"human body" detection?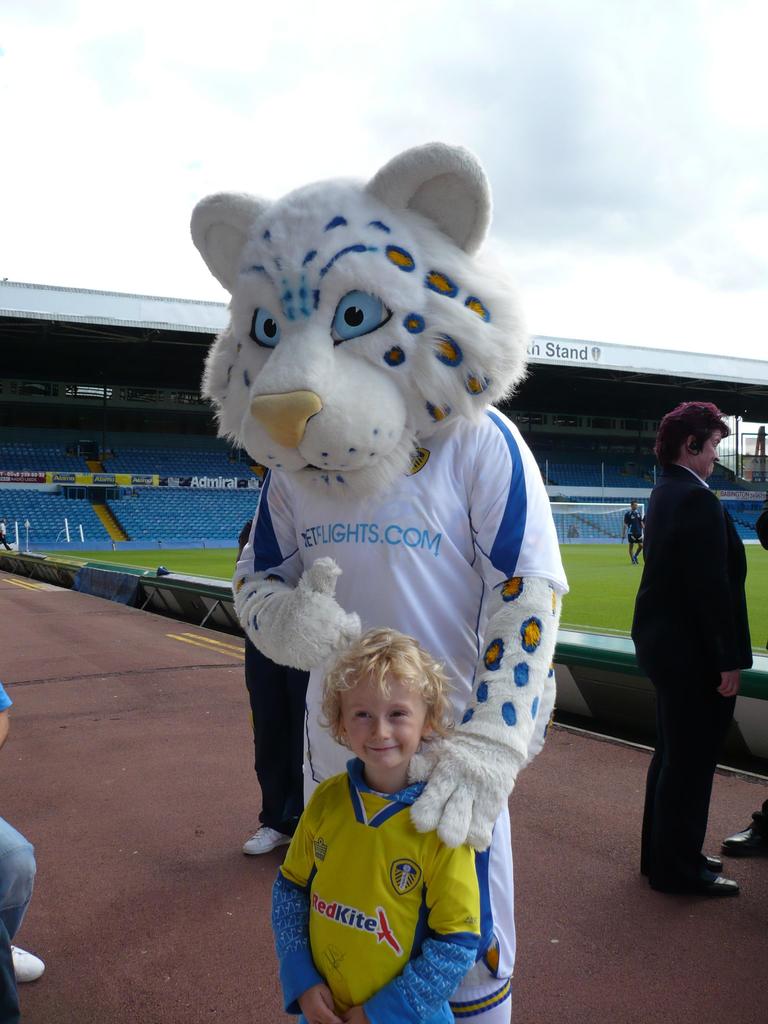
634,462,754,907
